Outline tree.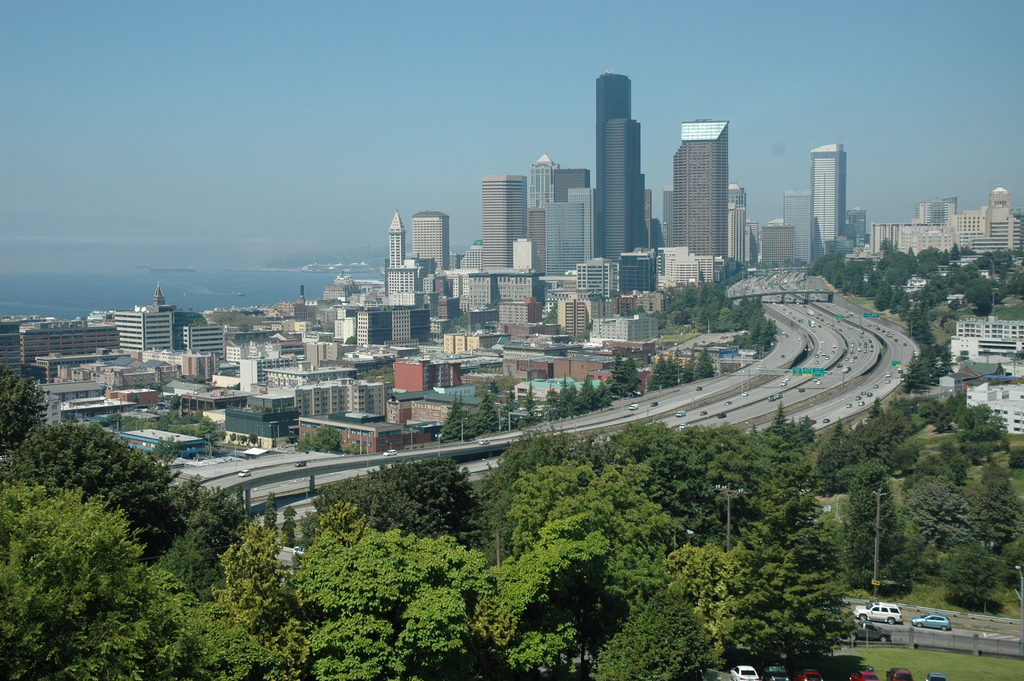
Outline: rect(0, 364, 53, 448).
